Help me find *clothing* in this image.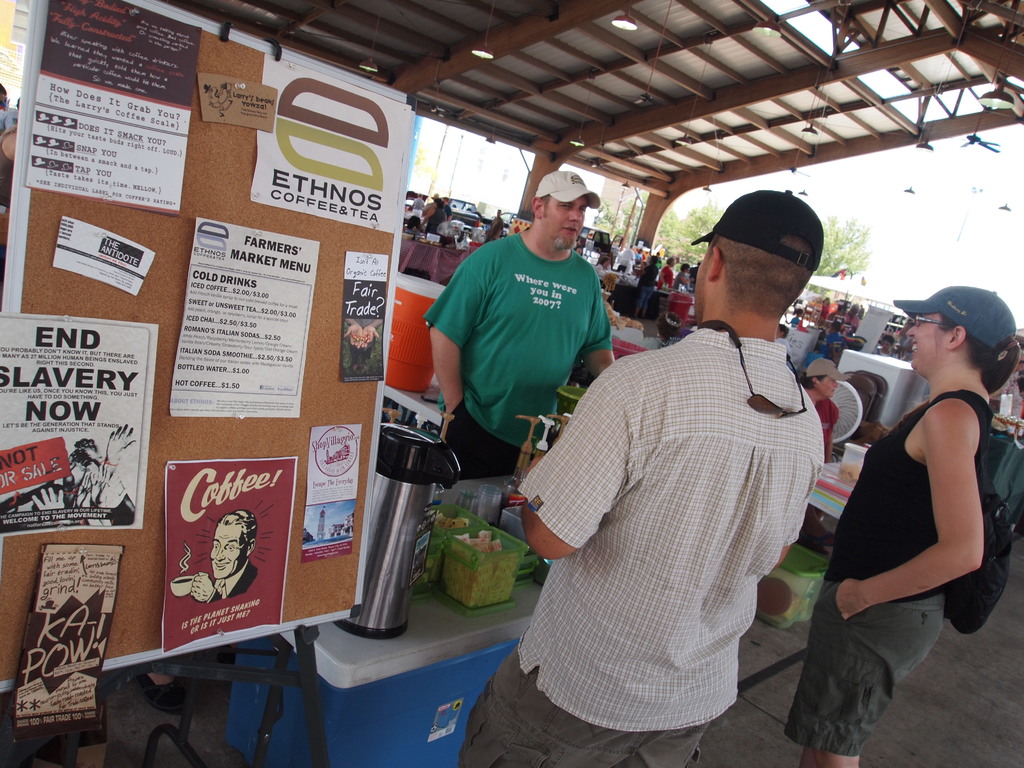
Found it: bbox=(639, 264, 660, 286).
